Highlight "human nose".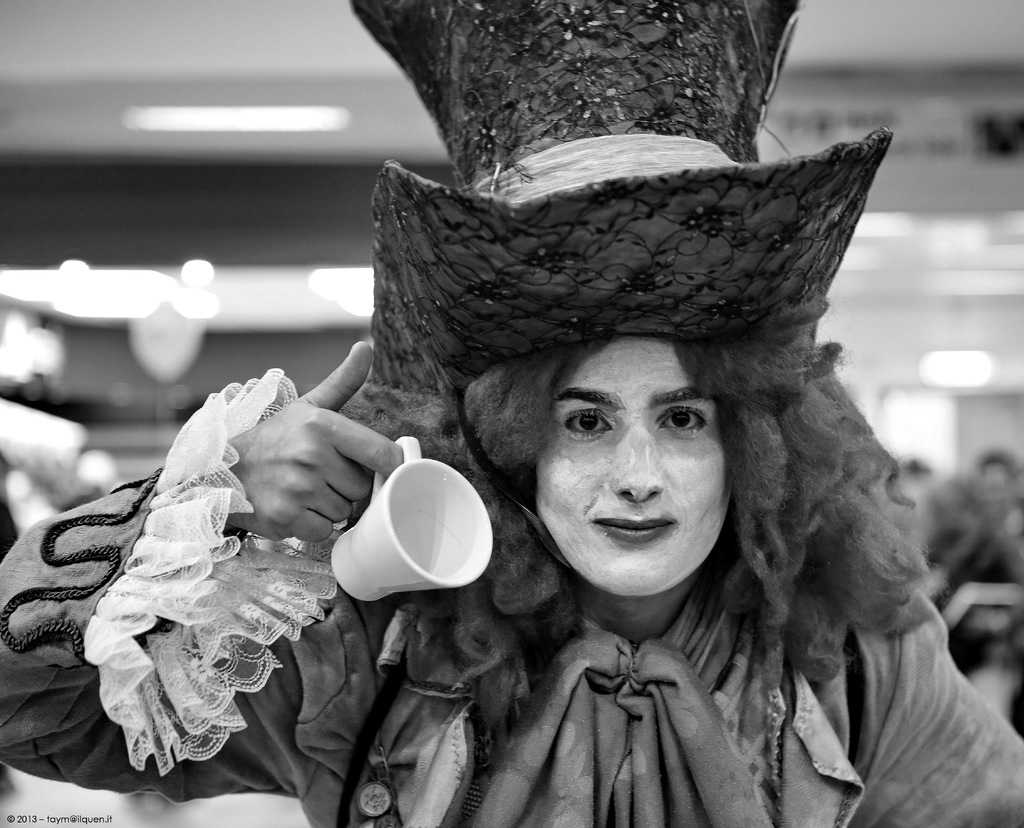
Highlighted region: bbox=(607, 417, 667, 498).
